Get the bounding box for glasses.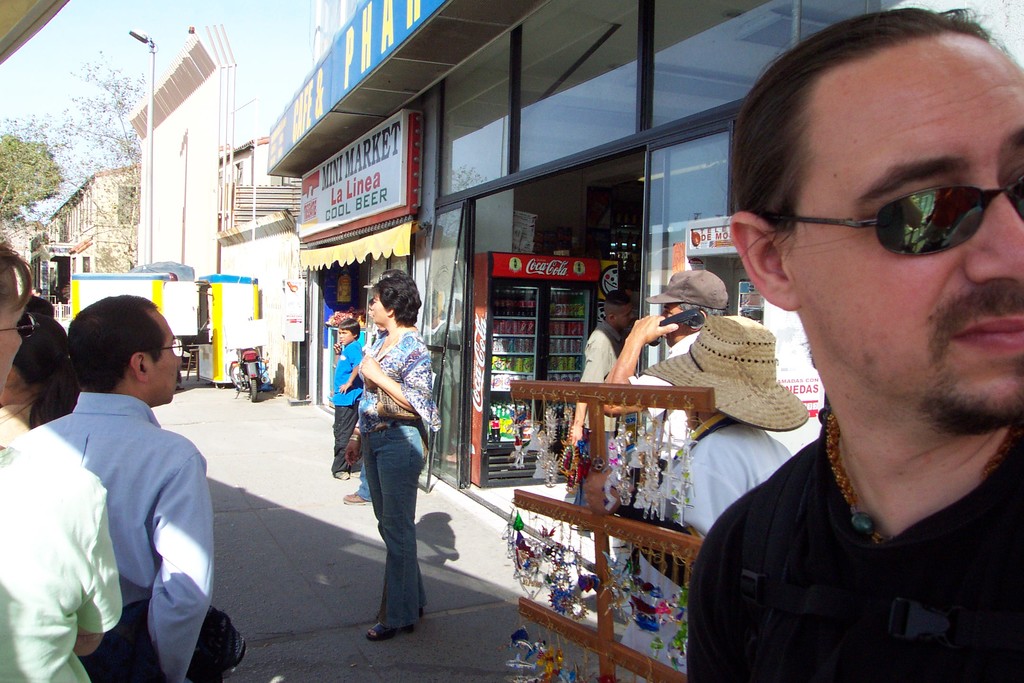
755, 170, 1023, 255.
